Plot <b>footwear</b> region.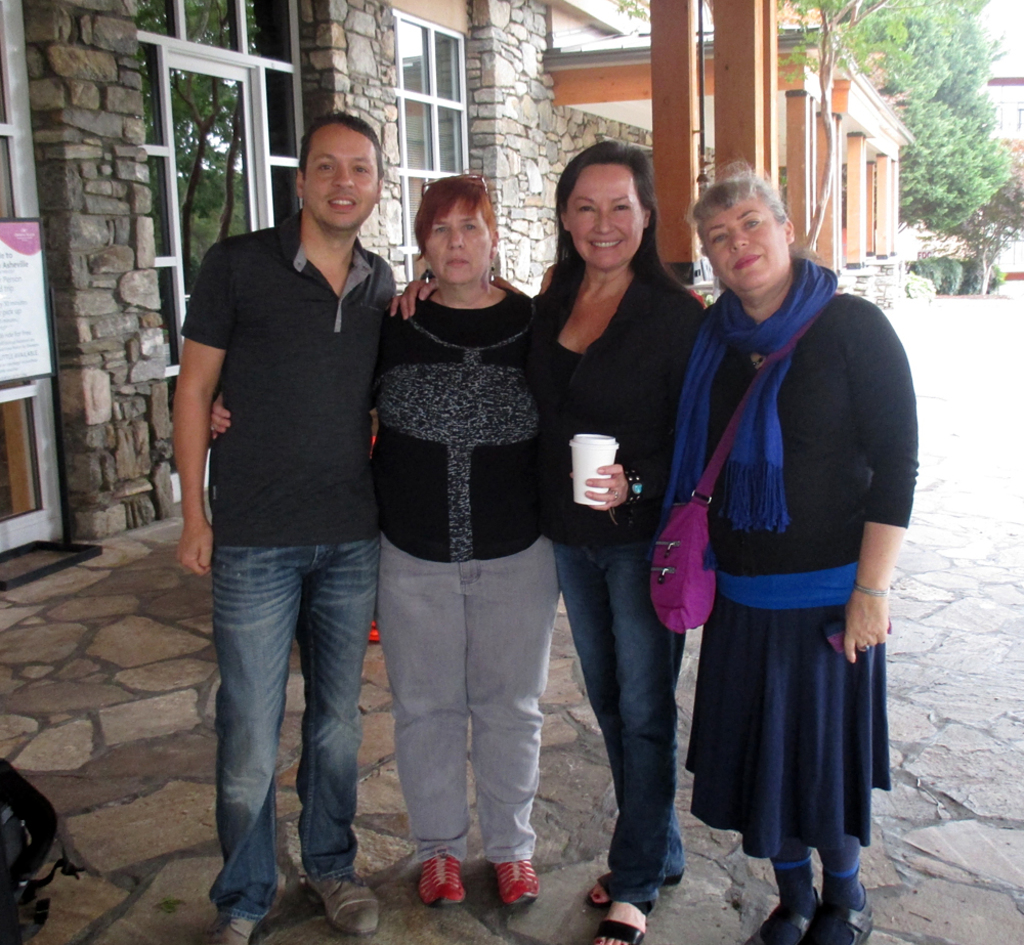
Plotted at crop(586, 864, 690, 912).
